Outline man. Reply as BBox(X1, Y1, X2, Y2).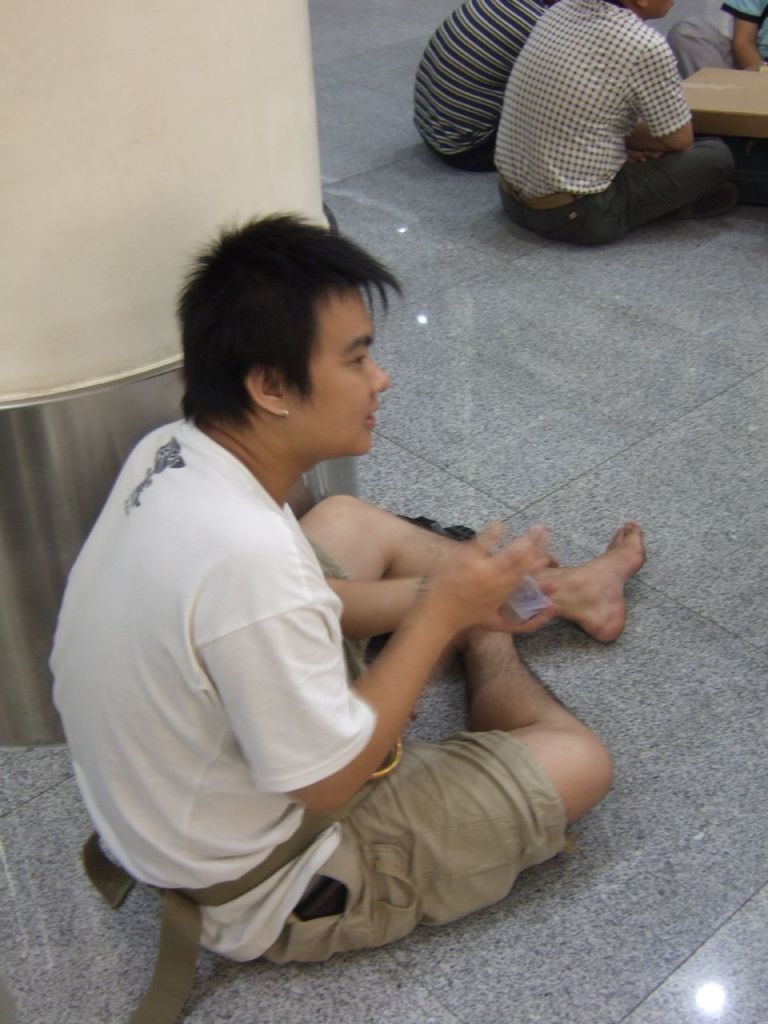
BBox(409, 0, 547, 168).
